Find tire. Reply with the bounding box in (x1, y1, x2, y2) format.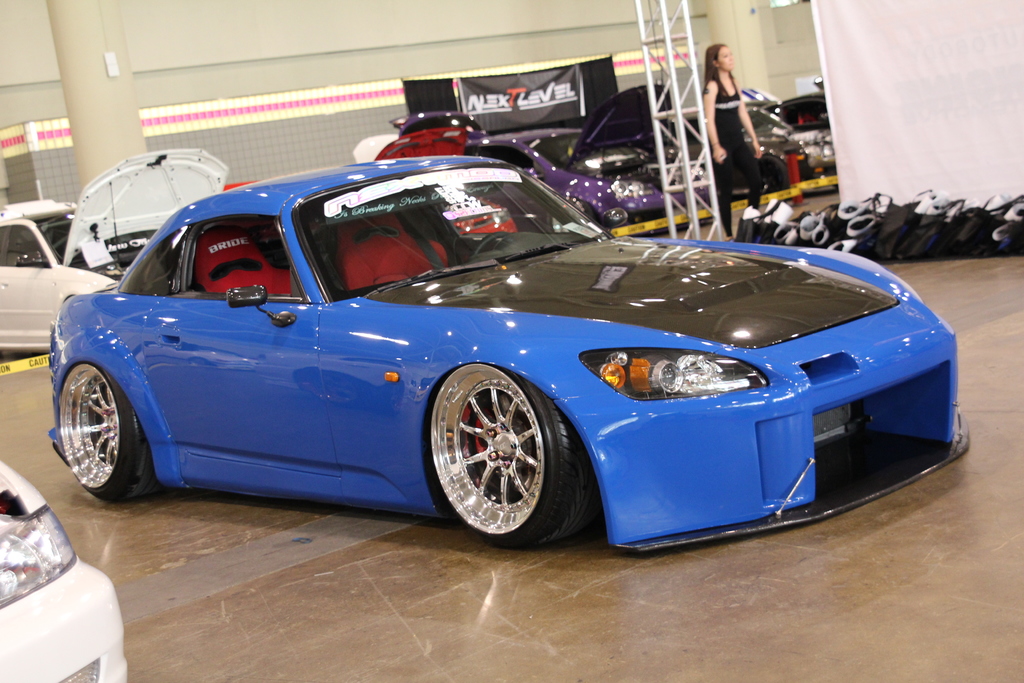
(425, 361, 593, 550).
